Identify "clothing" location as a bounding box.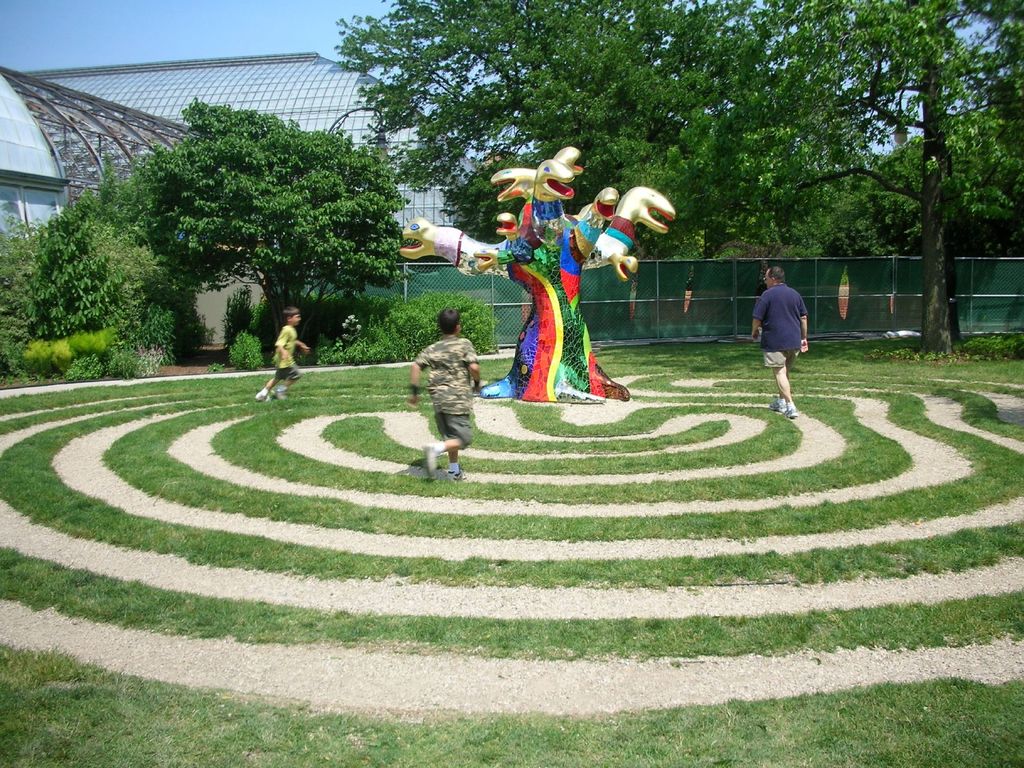
pyautogui.locateOnScreen(748, 284, 797, 376).
